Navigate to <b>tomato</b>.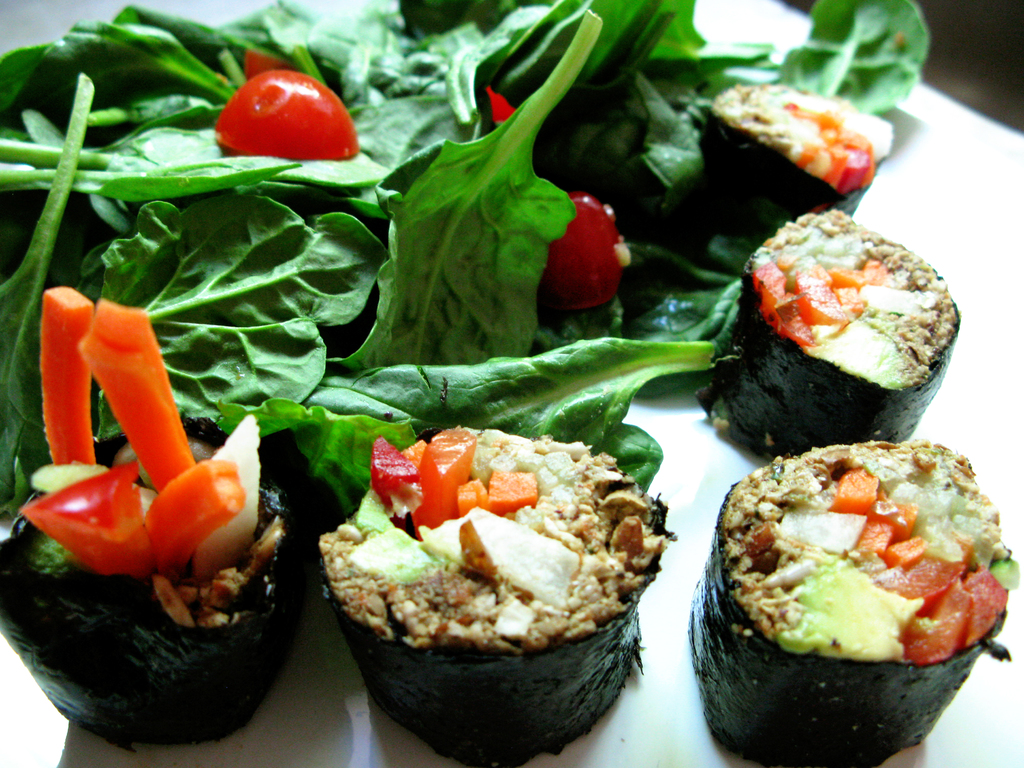
Navigation target: 538, 192, 621, 321.
